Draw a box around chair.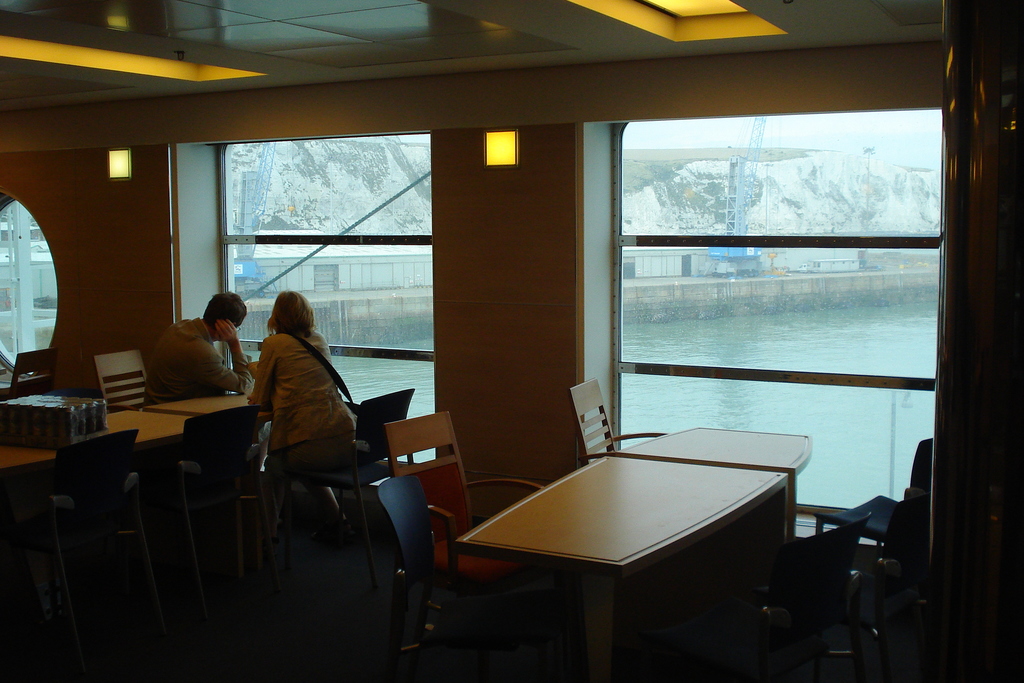
(left=570, top=378, right=661, bottom=466).
